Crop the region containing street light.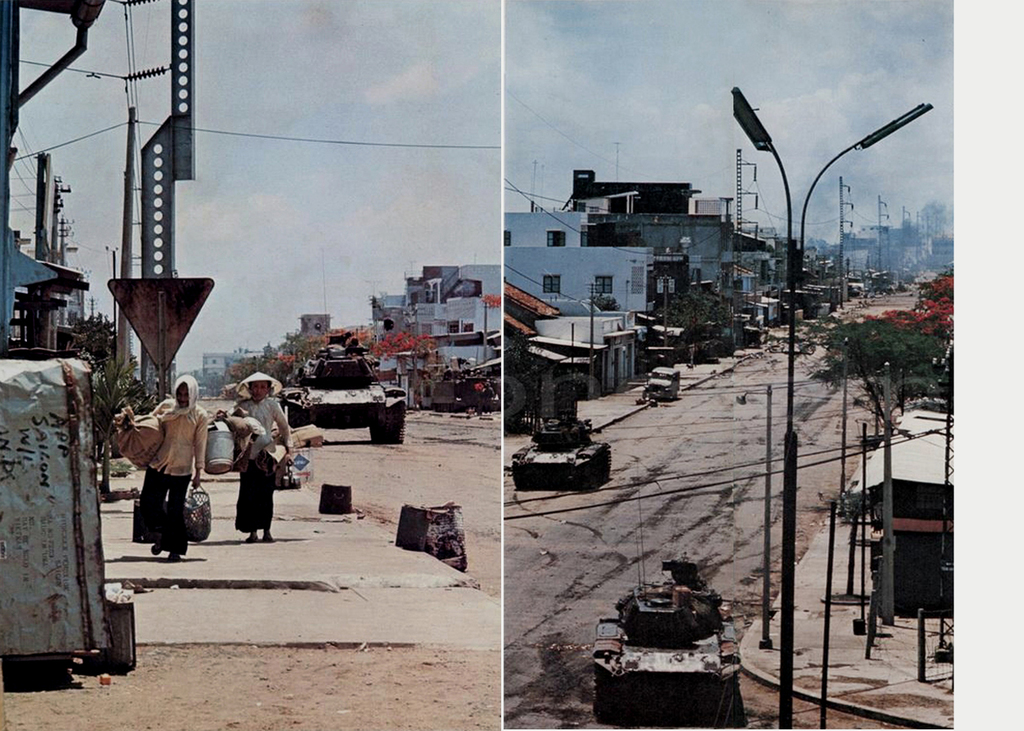
Crop region: (x1=104, y1=244, x2=121, y2=358).
